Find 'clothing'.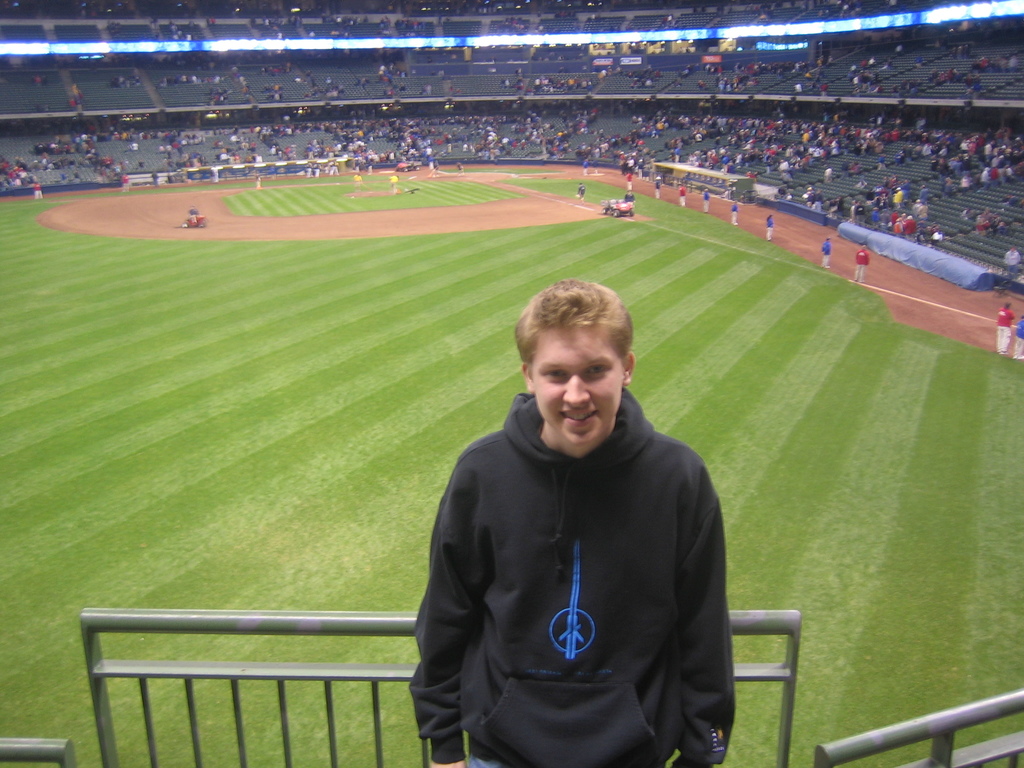
(1013,321,1023,356).
